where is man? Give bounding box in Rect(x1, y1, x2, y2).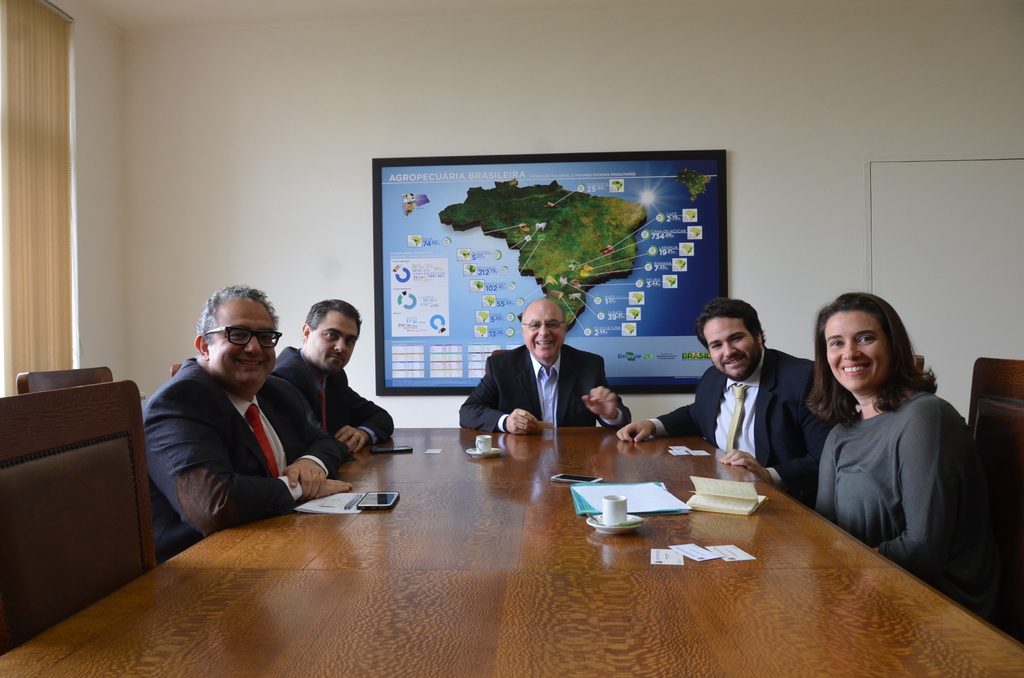
Rect(616, 294, 843, 512).
